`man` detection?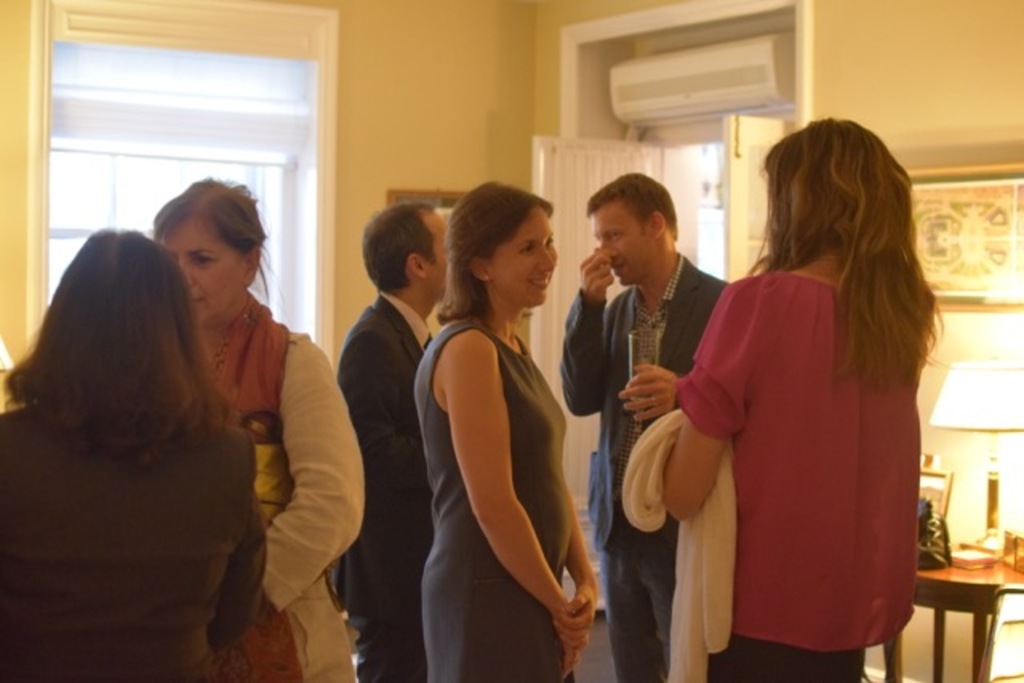
x1=330, y1=200, x2=462, y2=681
